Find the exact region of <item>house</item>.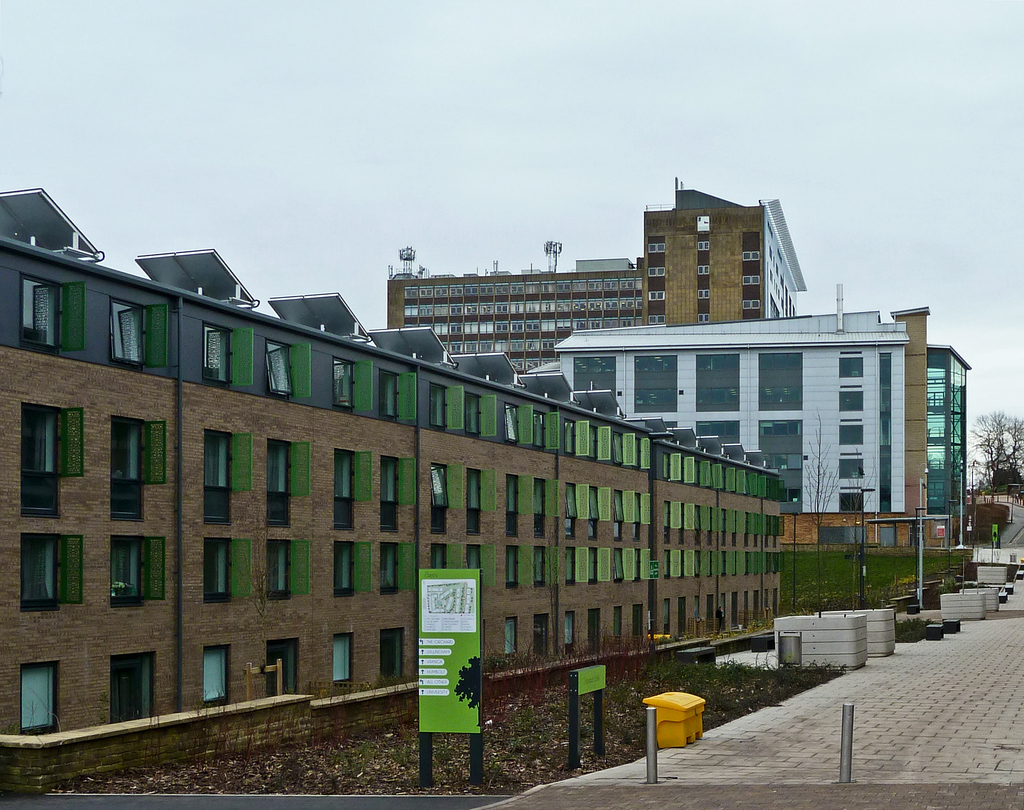
Exact region: (x1=516, y1=302, x2=932, y2=546).
